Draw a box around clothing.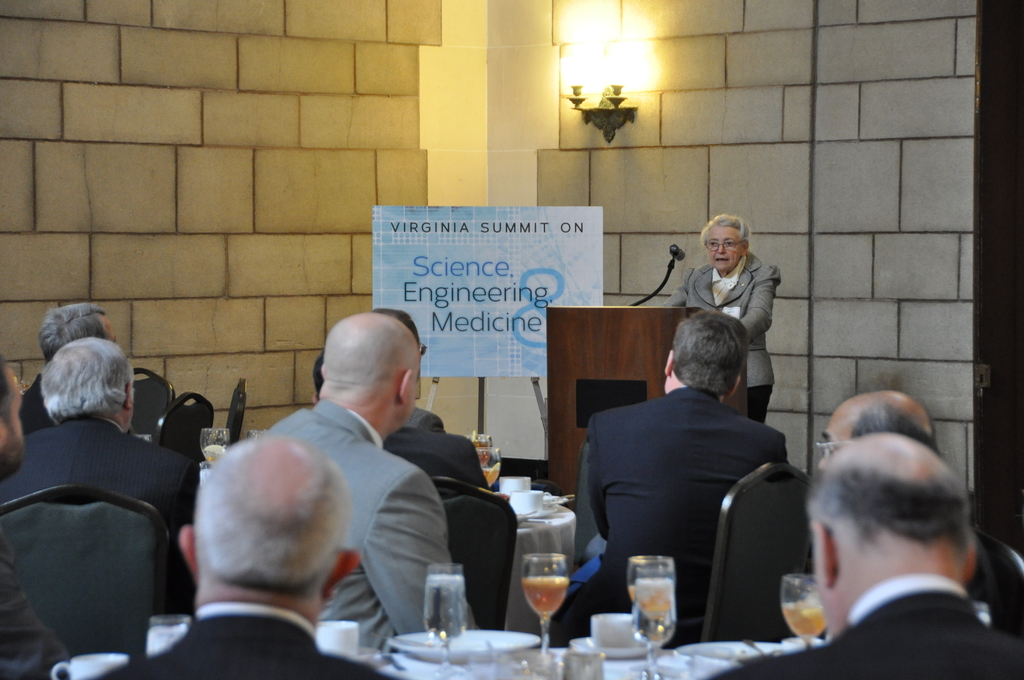
locate(0, 542, 77, 679).
